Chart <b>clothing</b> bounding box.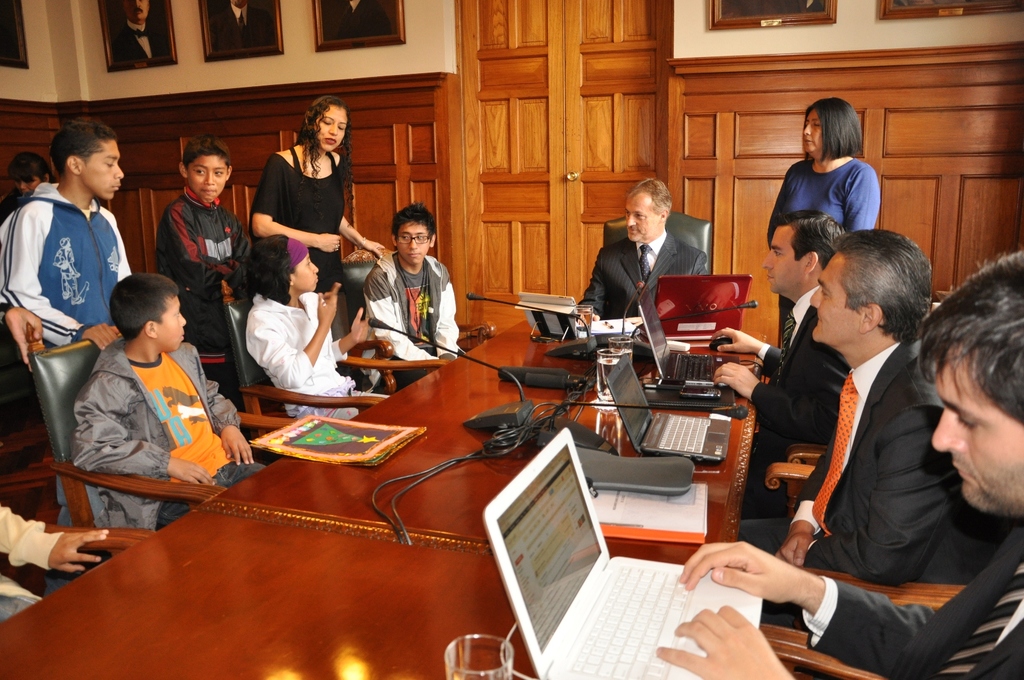
Charted: region(0, 506, 72, 626).
